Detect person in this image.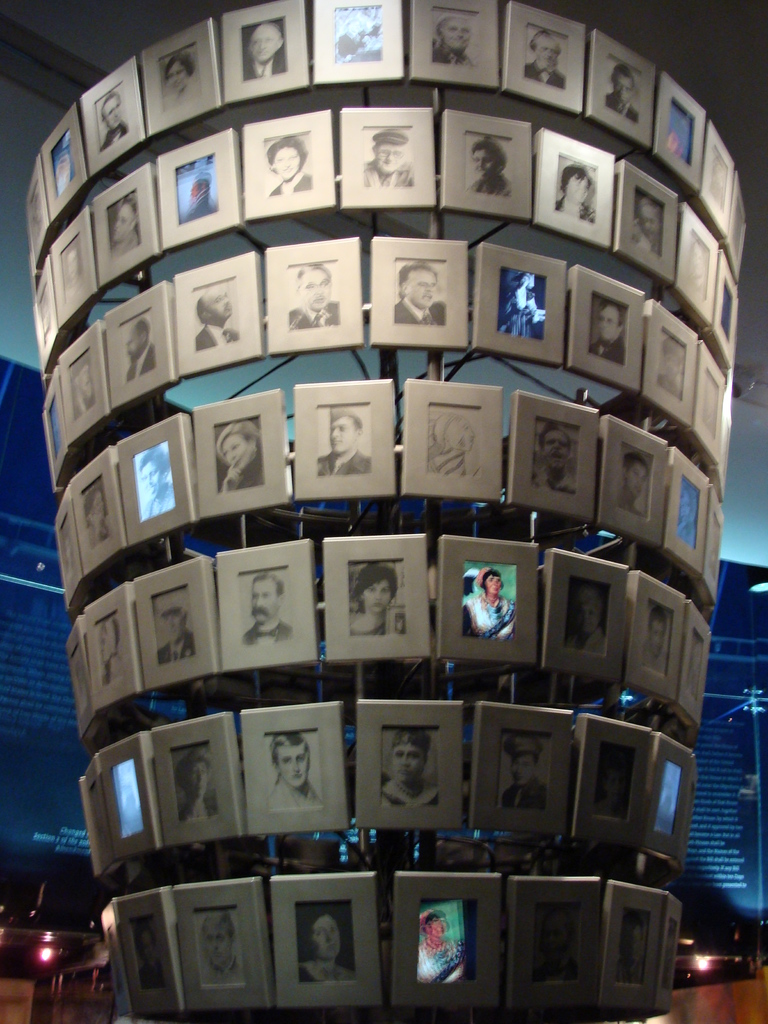
Detection: detection(391, 262, 442, 328).
